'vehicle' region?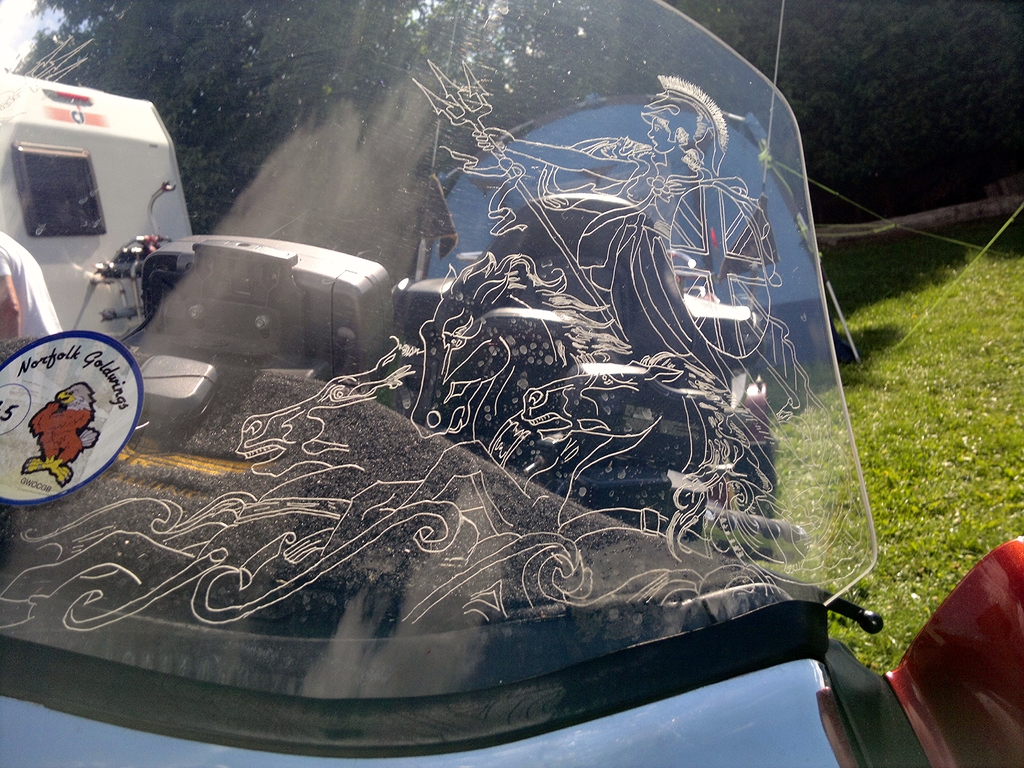
box(0, 0, 1023, 767)
